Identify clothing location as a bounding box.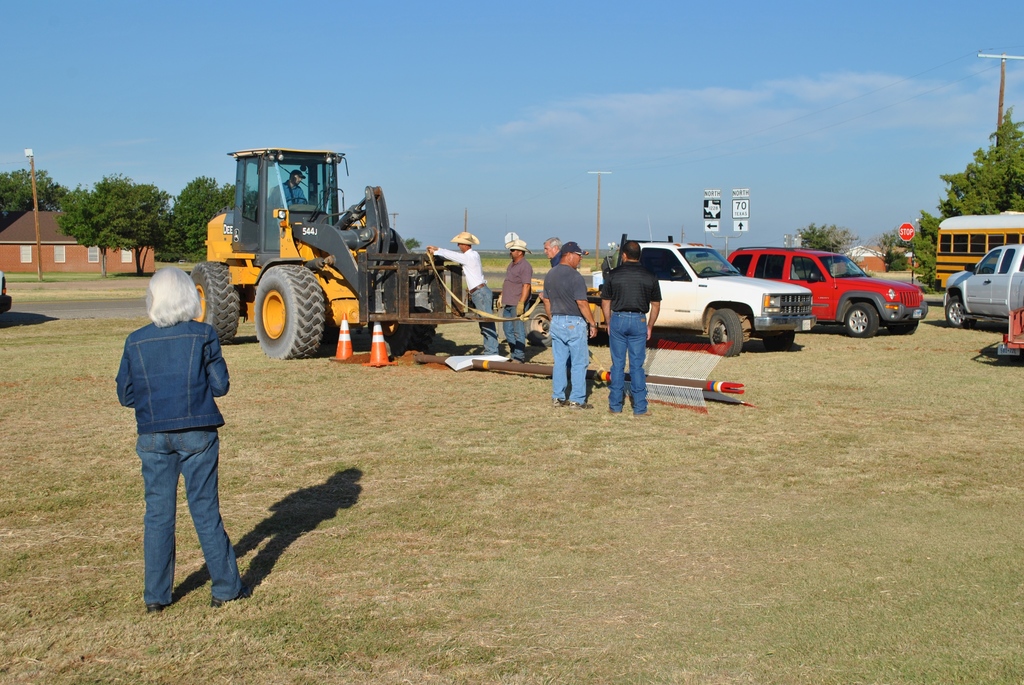
<bbox>436, 243, 513, 362</bbox>.
